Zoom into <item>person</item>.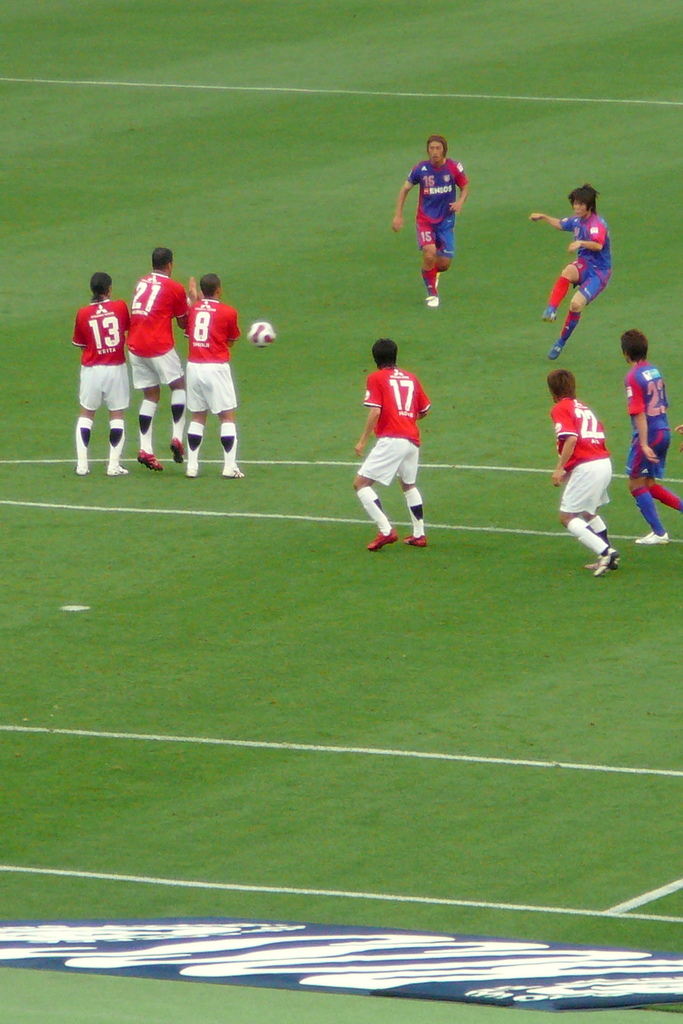
Zoom target: [x1=387, y1=136, x2=468, y2=305].
